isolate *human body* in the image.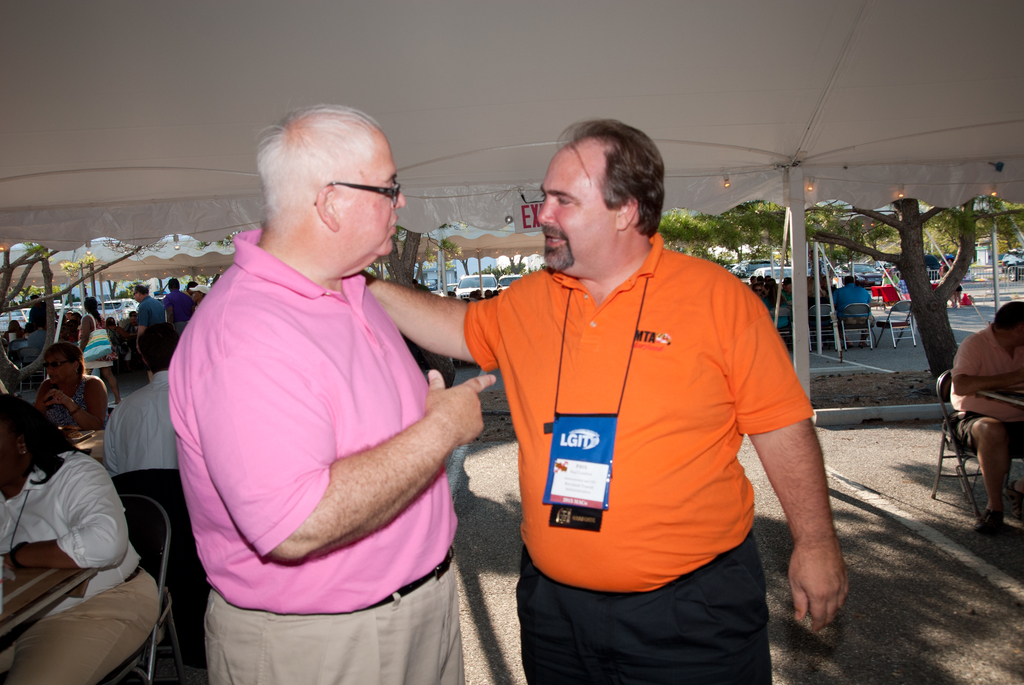
Isolated region: [76, 295, 123, 403].
